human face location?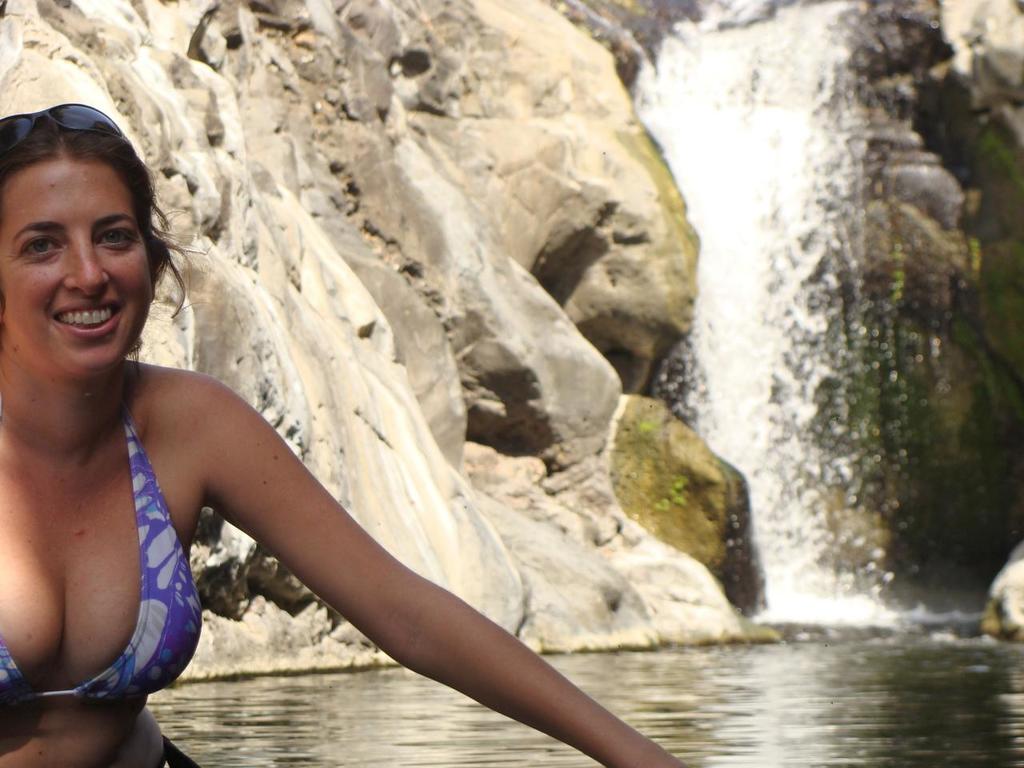
BBox(0, 150, 151, 370)
